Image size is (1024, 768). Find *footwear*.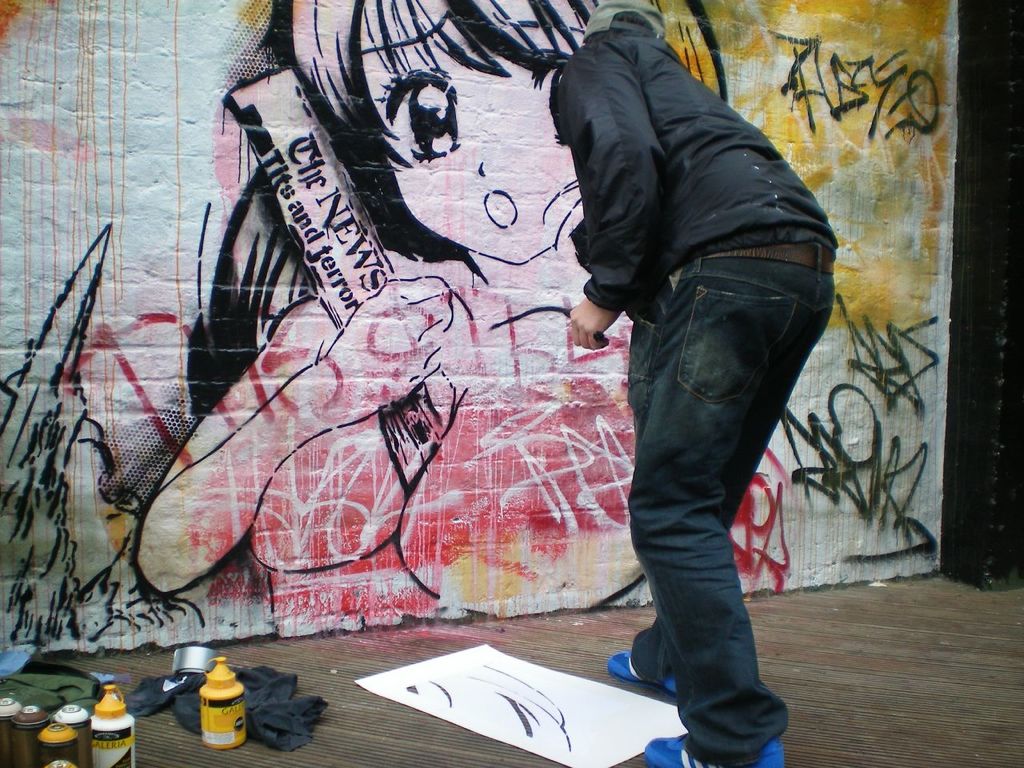
box(643, 729, 784, 767).
